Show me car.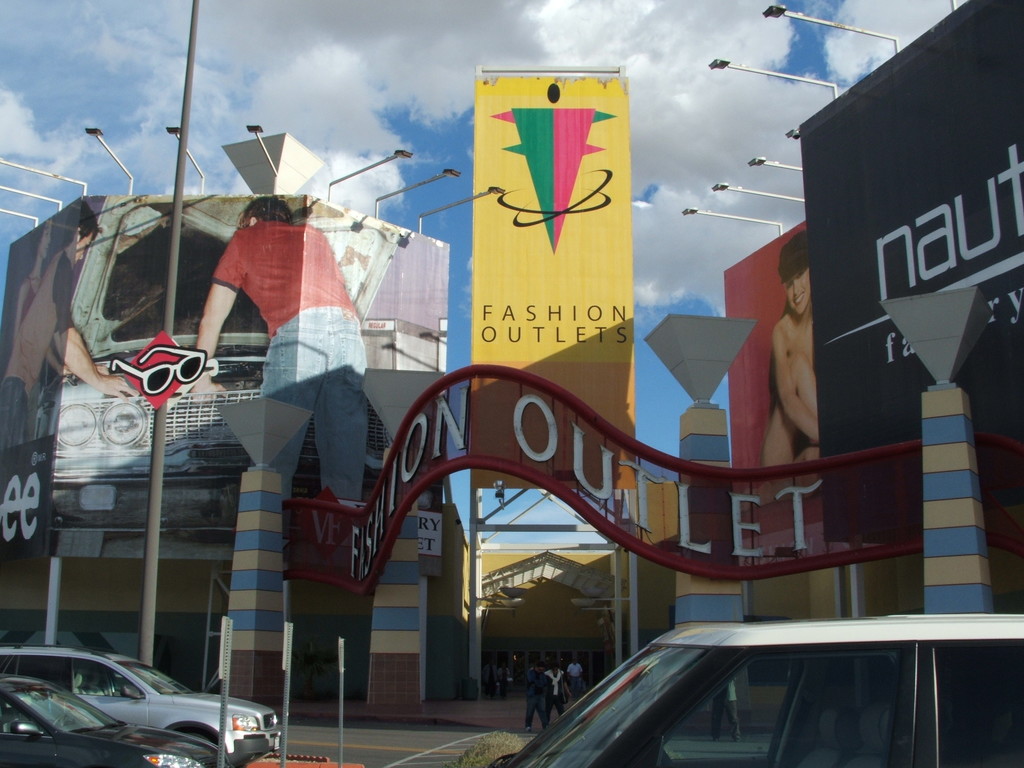
car is here: detection(488, 609, 1023, 767).
